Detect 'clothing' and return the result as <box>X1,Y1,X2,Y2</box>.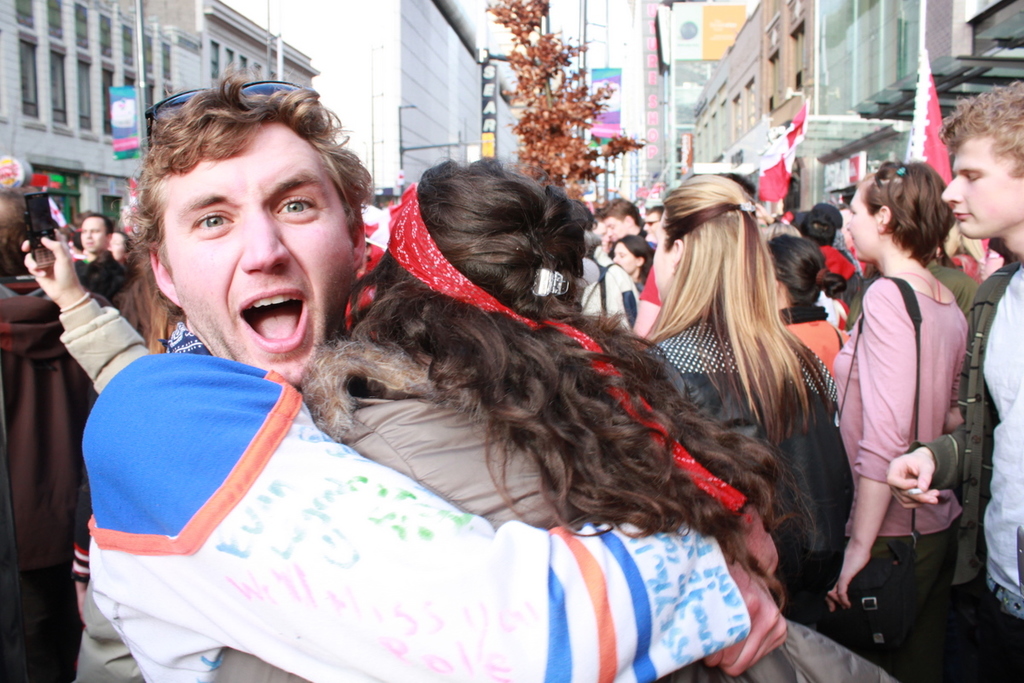
<box>654,298,851,638</box>.
